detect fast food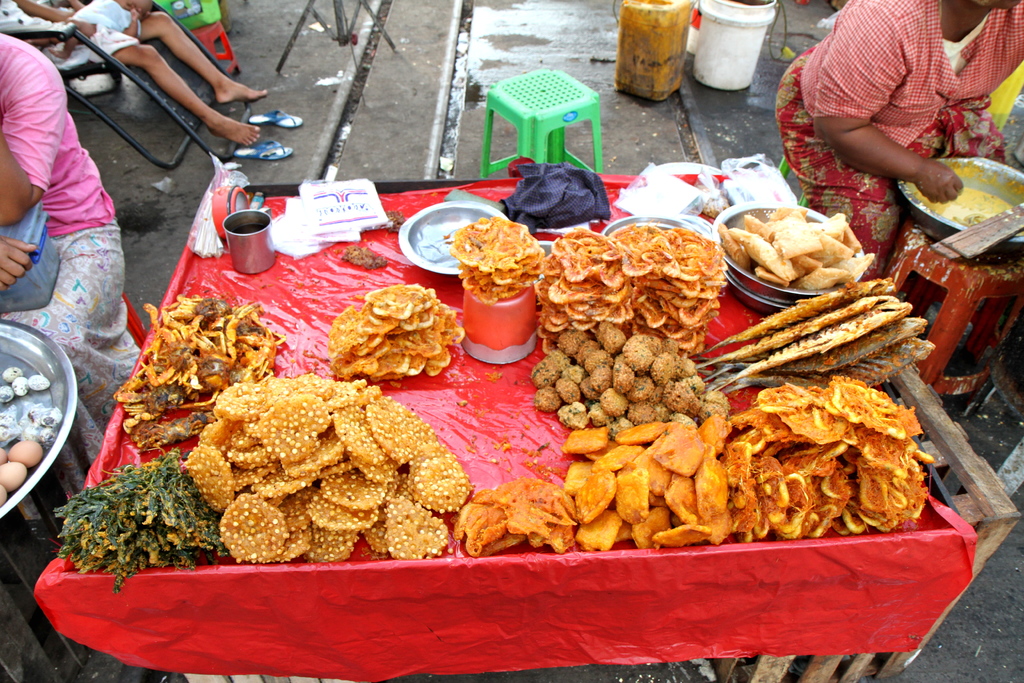
[7,439,42,469]
